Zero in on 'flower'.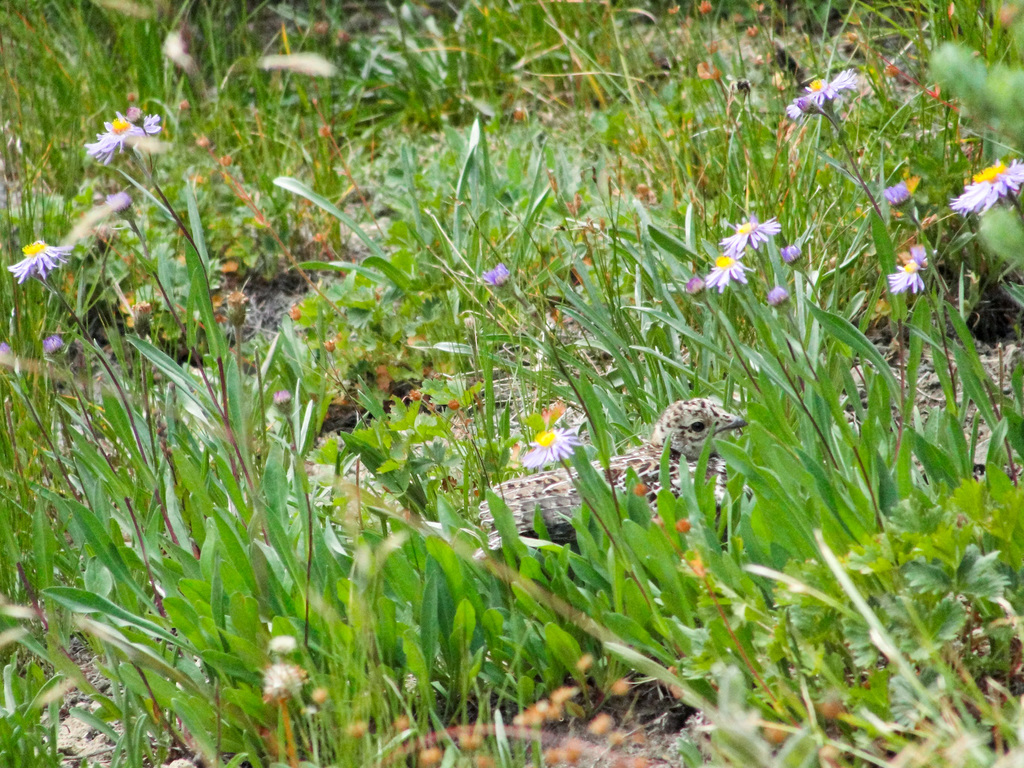
Zeroed in: bbox=(517, 397, 594, 485).
